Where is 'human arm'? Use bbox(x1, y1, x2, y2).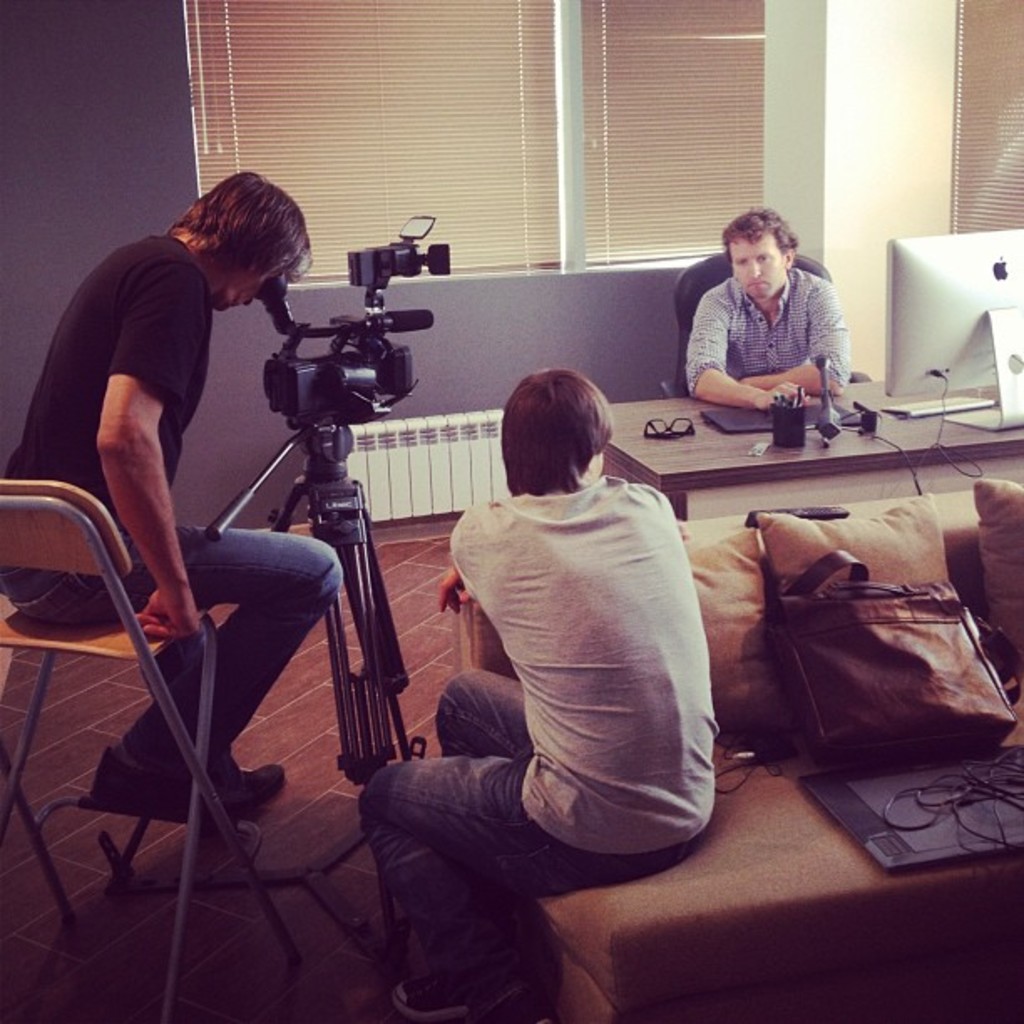
bbox(684, 283, 810, 405).
